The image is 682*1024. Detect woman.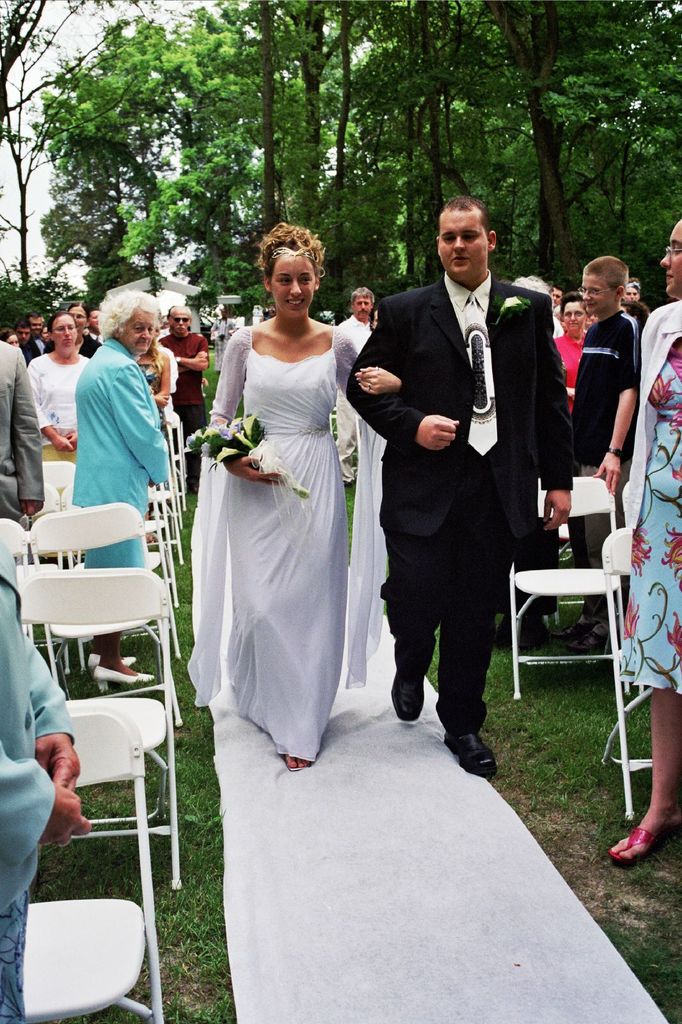
Detection: locate(68, 279, 163, 689).
